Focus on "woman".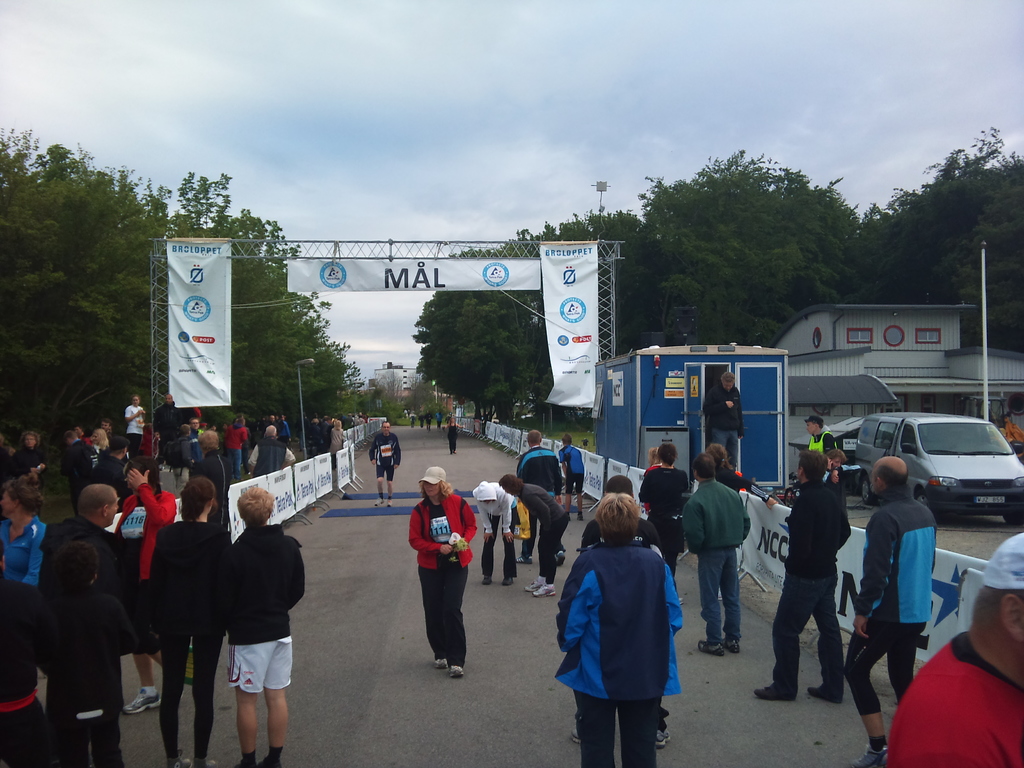
Focused at x1=0, y1=477, x2=49, y2=589.
